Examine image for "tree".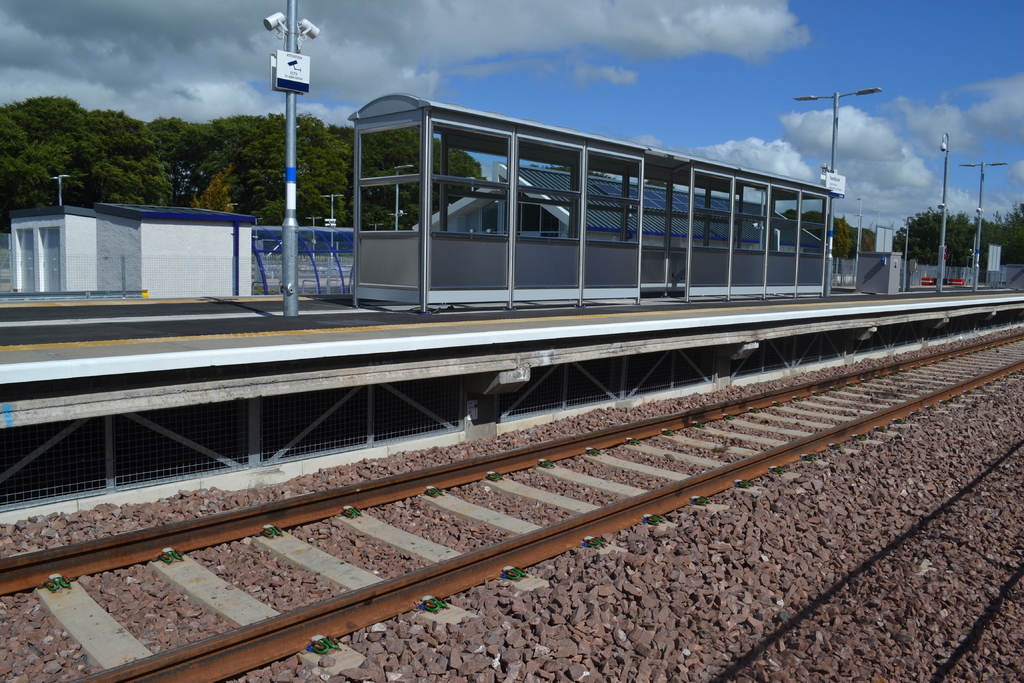
Examination result: (886, 203, 959, 278).
